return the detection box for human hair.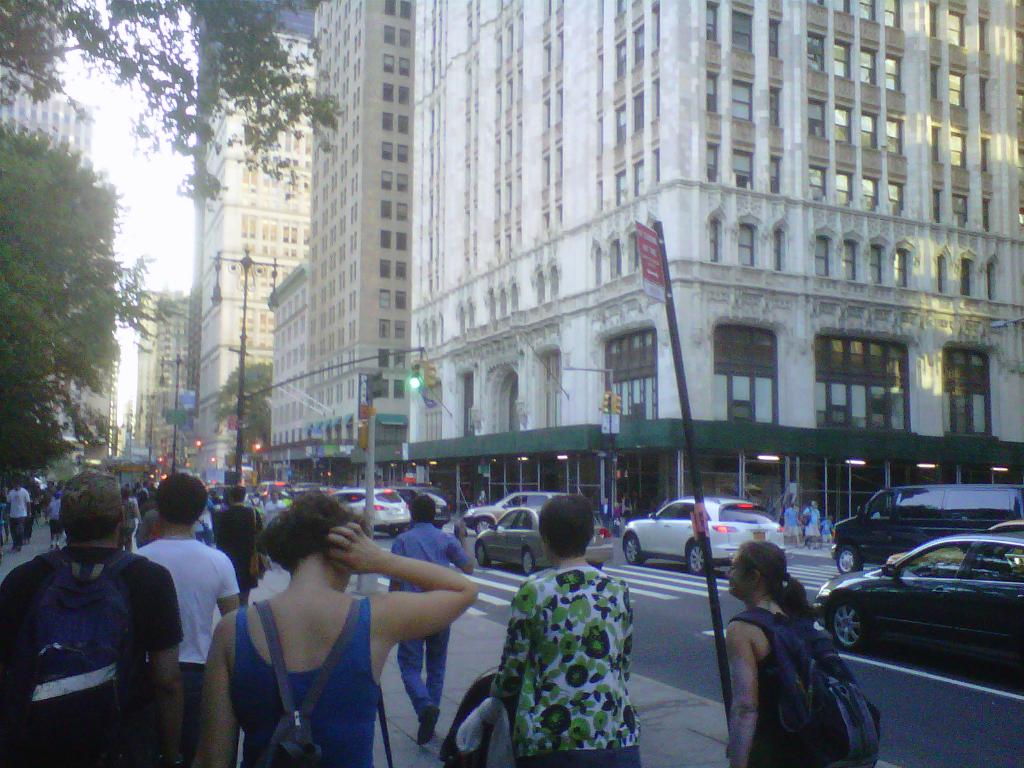
{"left": 251, "top": 491, "right": 364, "bottom": 568}.
